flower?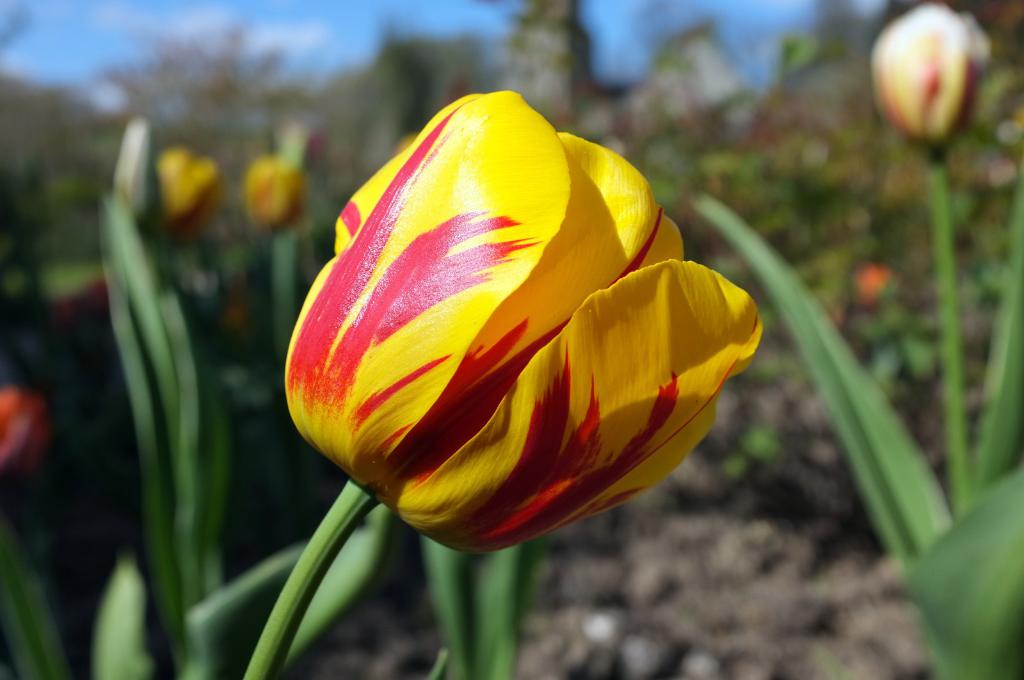
<box>243,152,309,236</box>
